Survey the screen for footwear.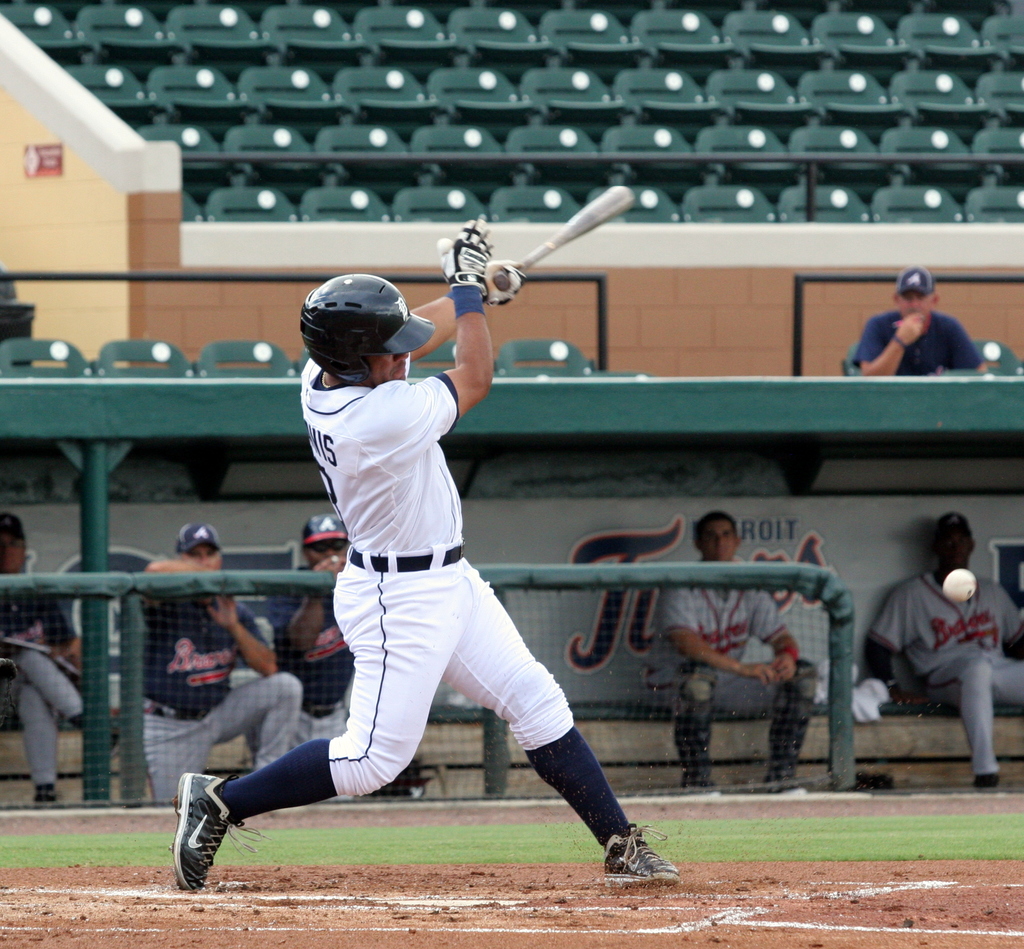
Survey found: {"left": 166, "top": 788, "right": 243, "bottom": 893}.
